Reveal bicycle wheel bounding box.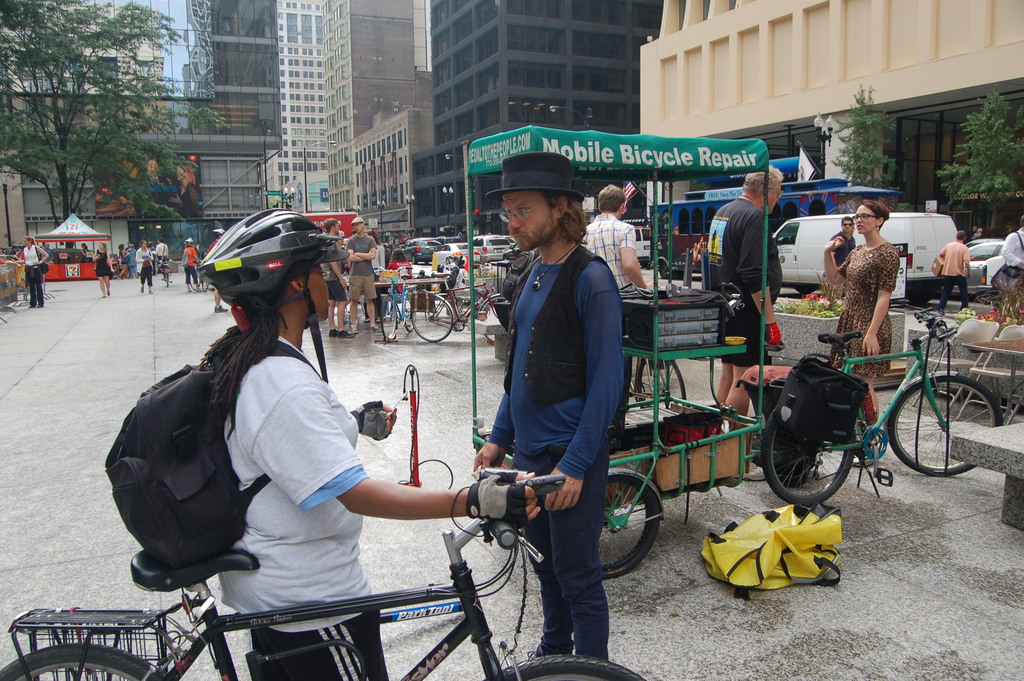
Revealed: crop(198, 279, 210, 293).
